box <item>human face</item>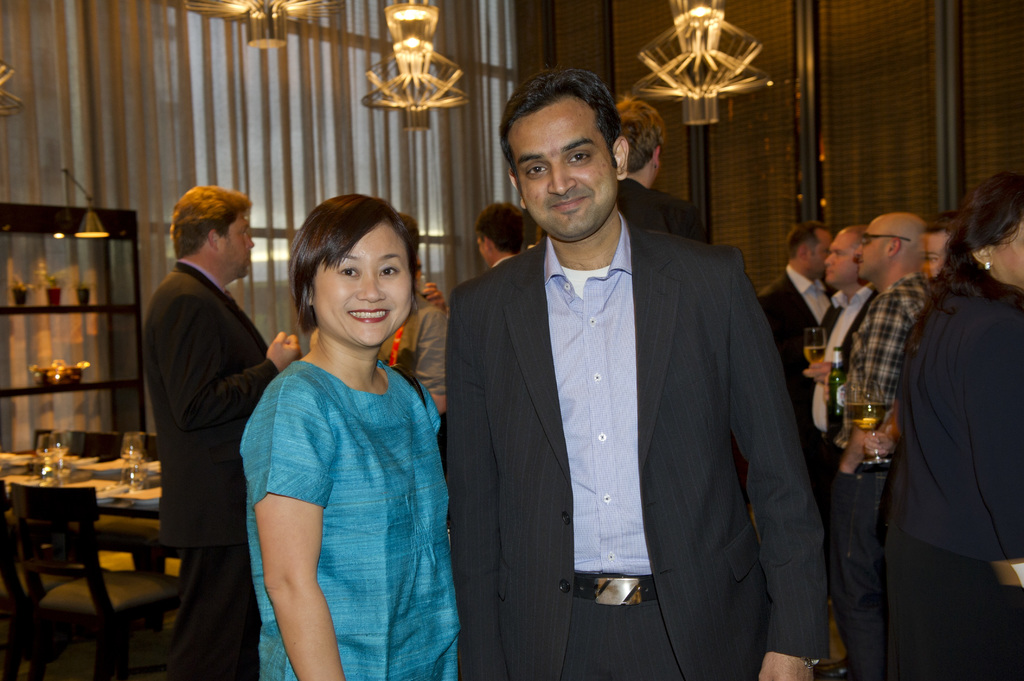
[225,213,257,279]
